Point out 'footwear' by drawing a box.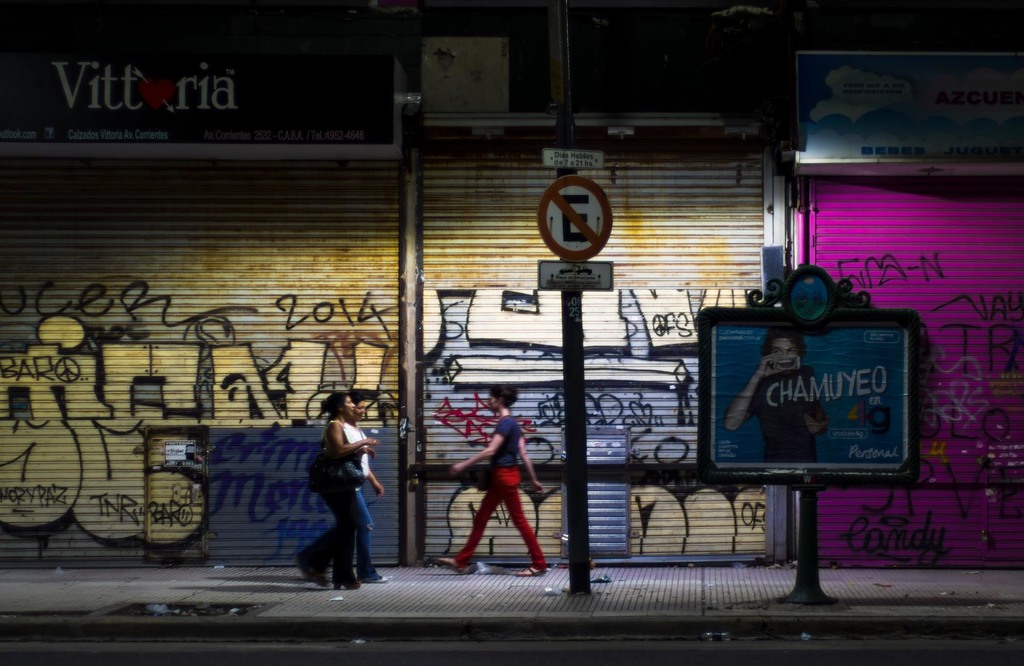
bbox=(438, 553, 474, 573).
